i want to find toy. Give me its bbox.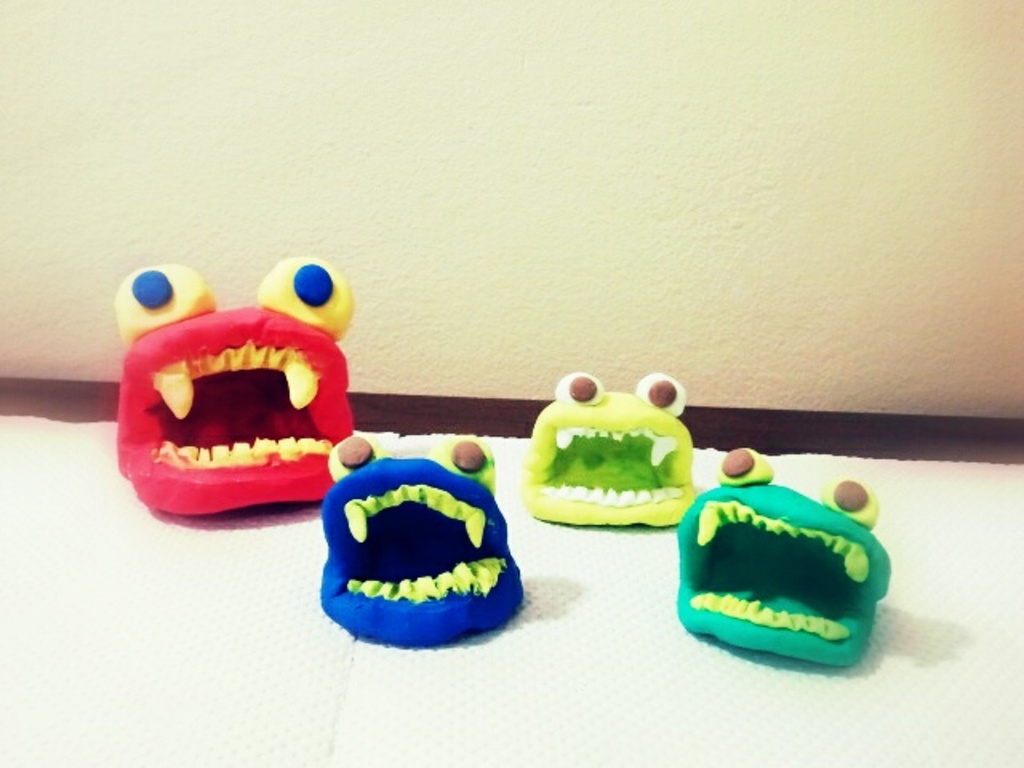
510, 381, 710, 538.
